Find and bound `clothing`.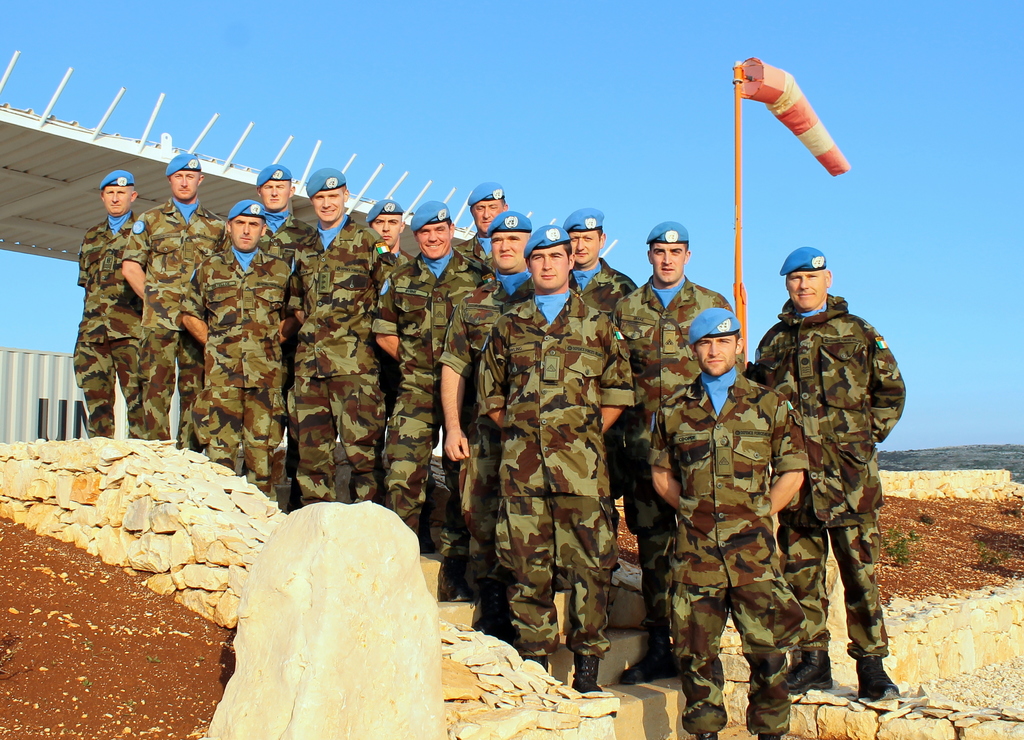
Bound: rect(260, 212, 315, 259).
